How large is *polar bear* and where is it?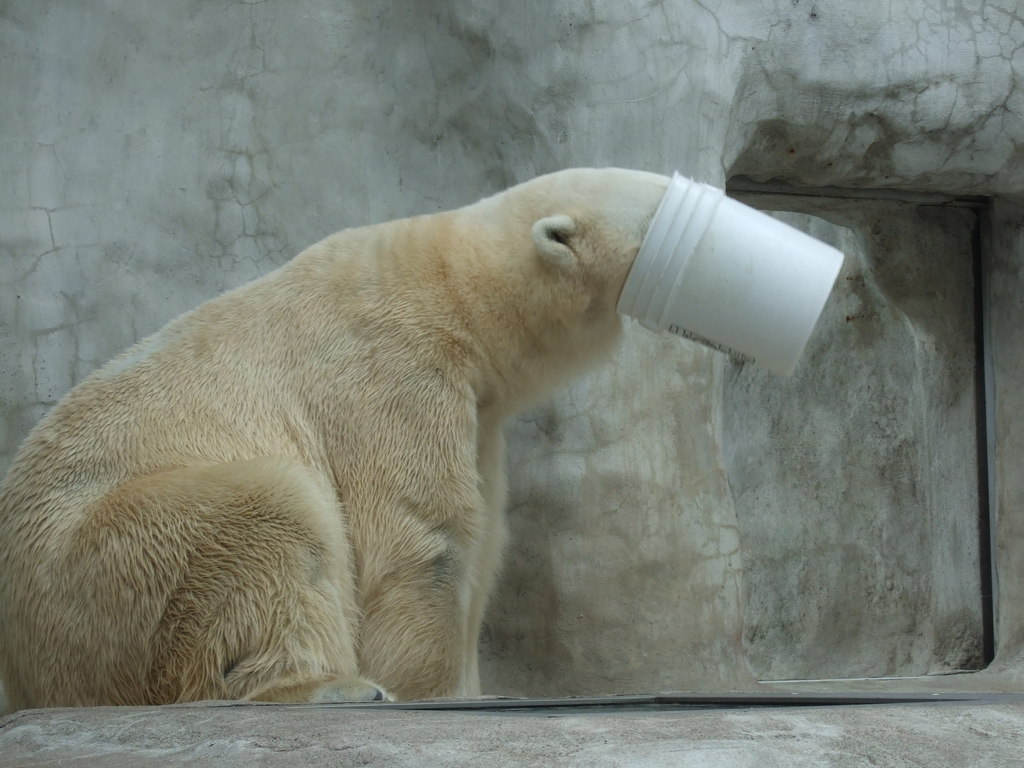
Bounding box: <box>0,166,669,703</box>.
